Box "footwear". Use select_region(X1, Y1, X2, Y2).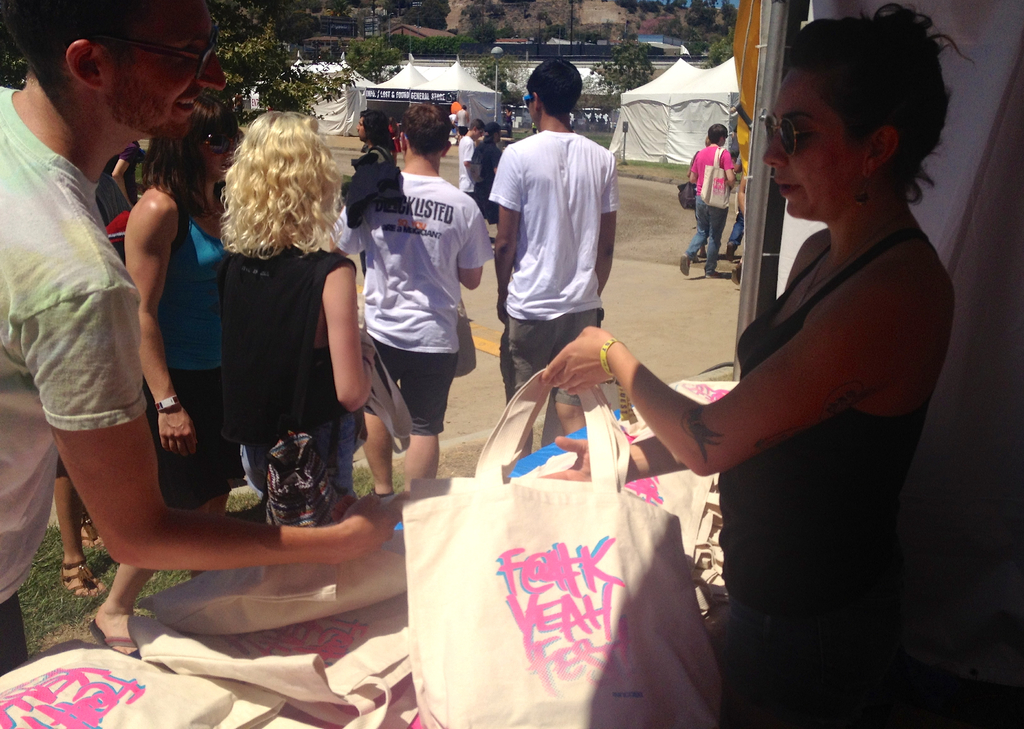
select_region(80, 518, 101, 549).
